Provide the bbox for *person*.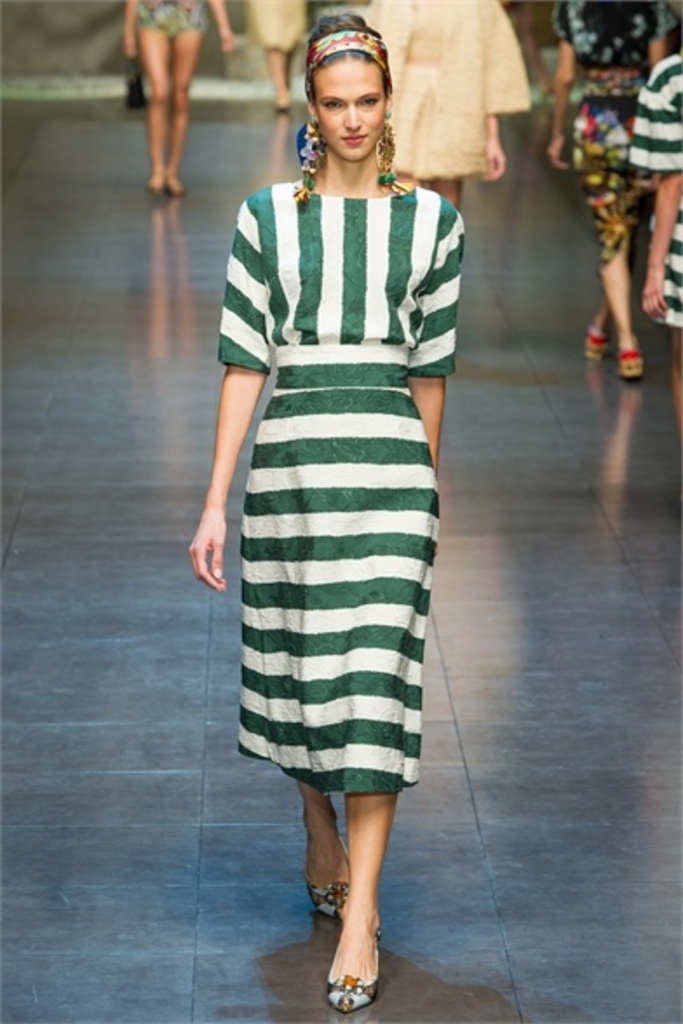
183:52:479:1023.
